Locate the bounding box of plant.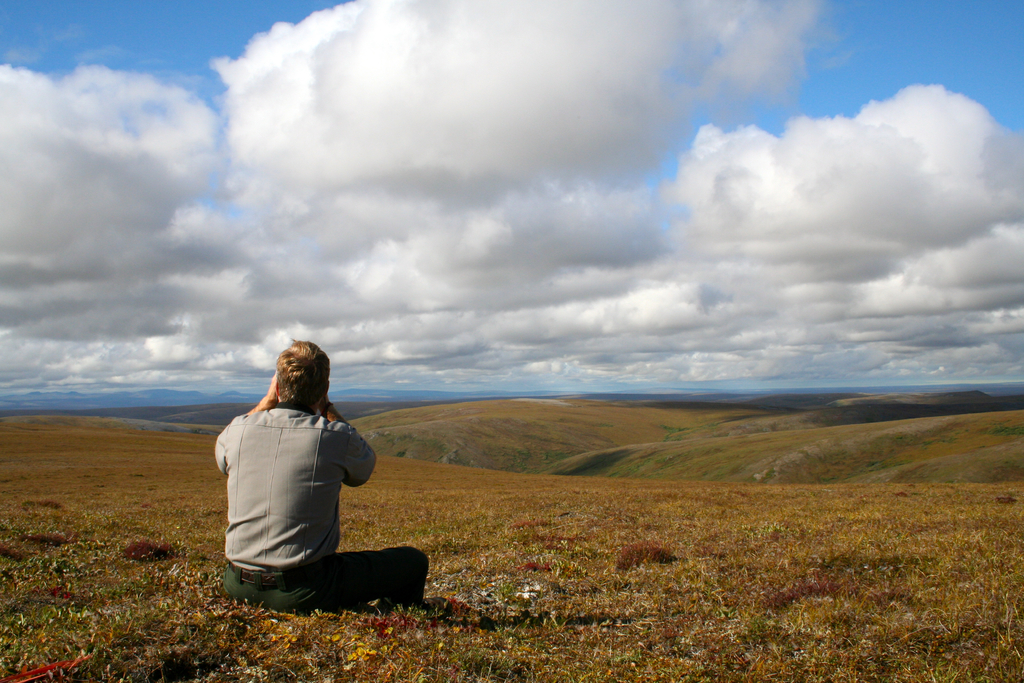
Bounding box: detection(0, 531, 96, 586).
